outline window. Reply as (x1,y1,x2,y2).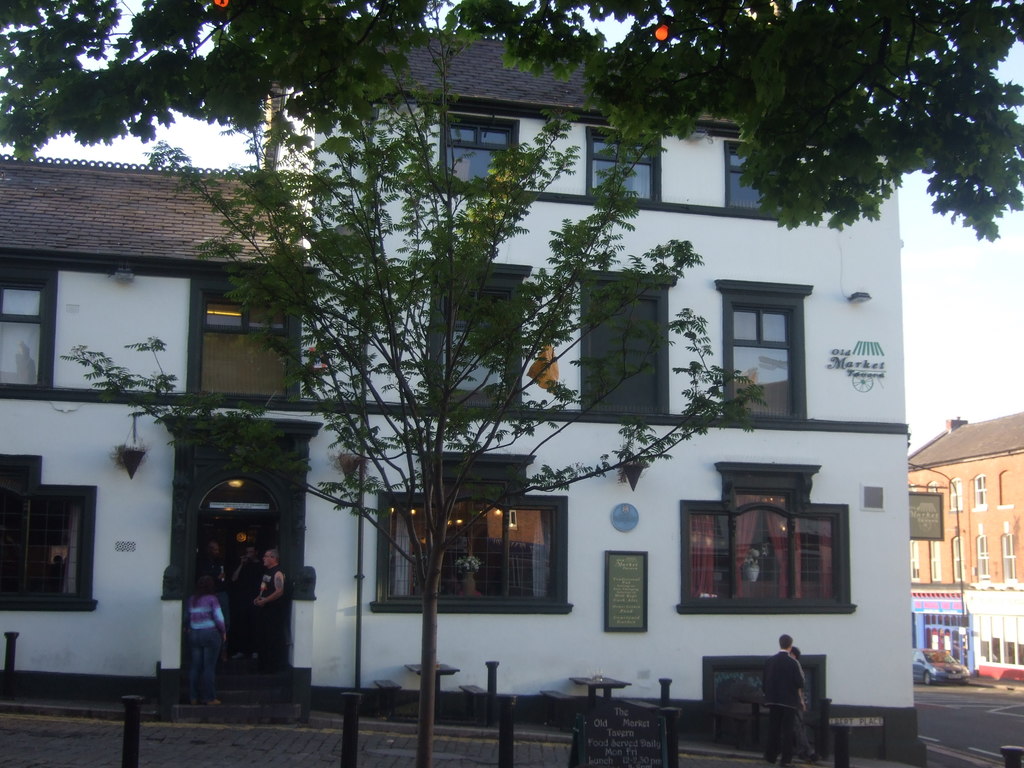
(957,630,960,660).
